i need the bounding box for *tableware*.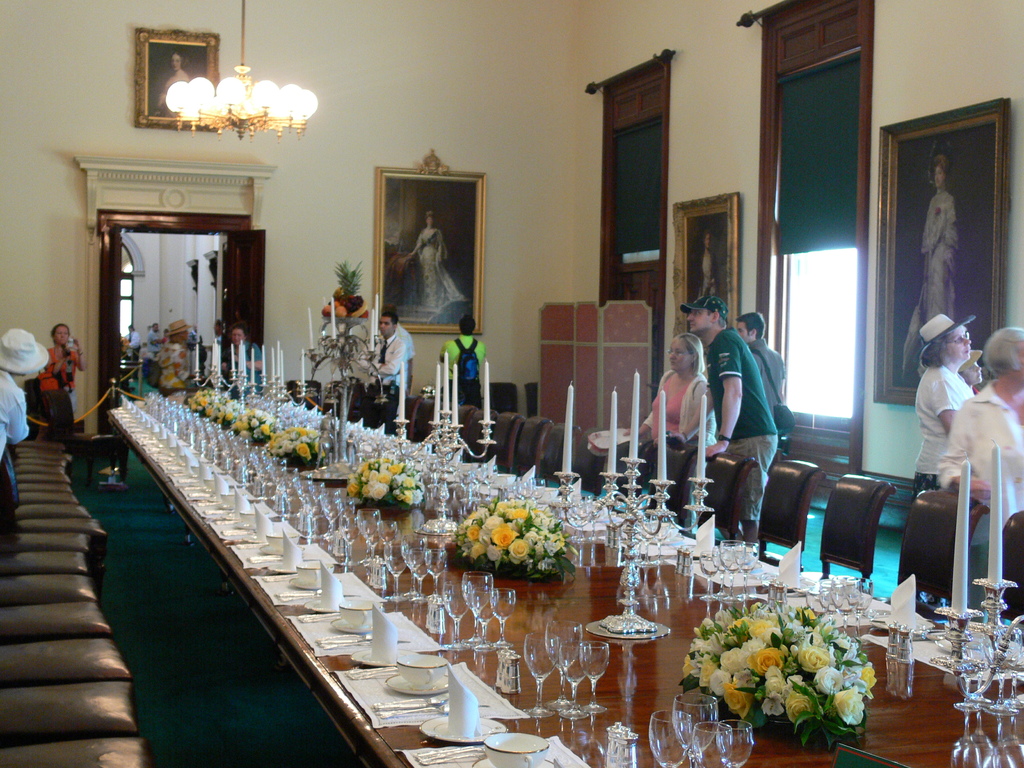
Here it is: [688,718,733,767].
